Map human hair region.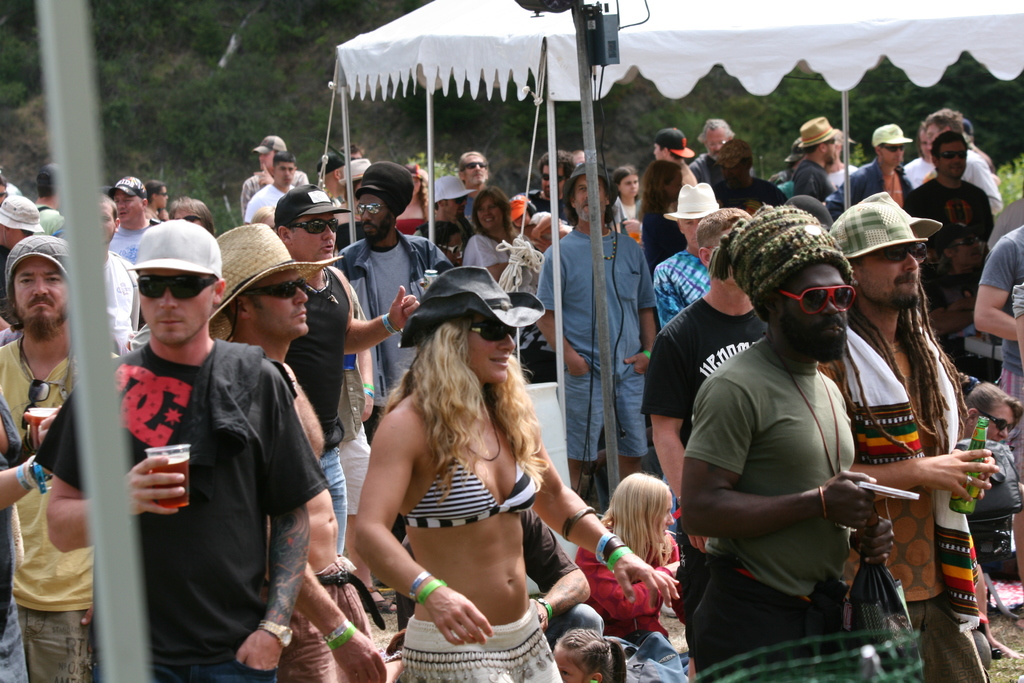
Mapped to rect(458, 154, 488, 178).
